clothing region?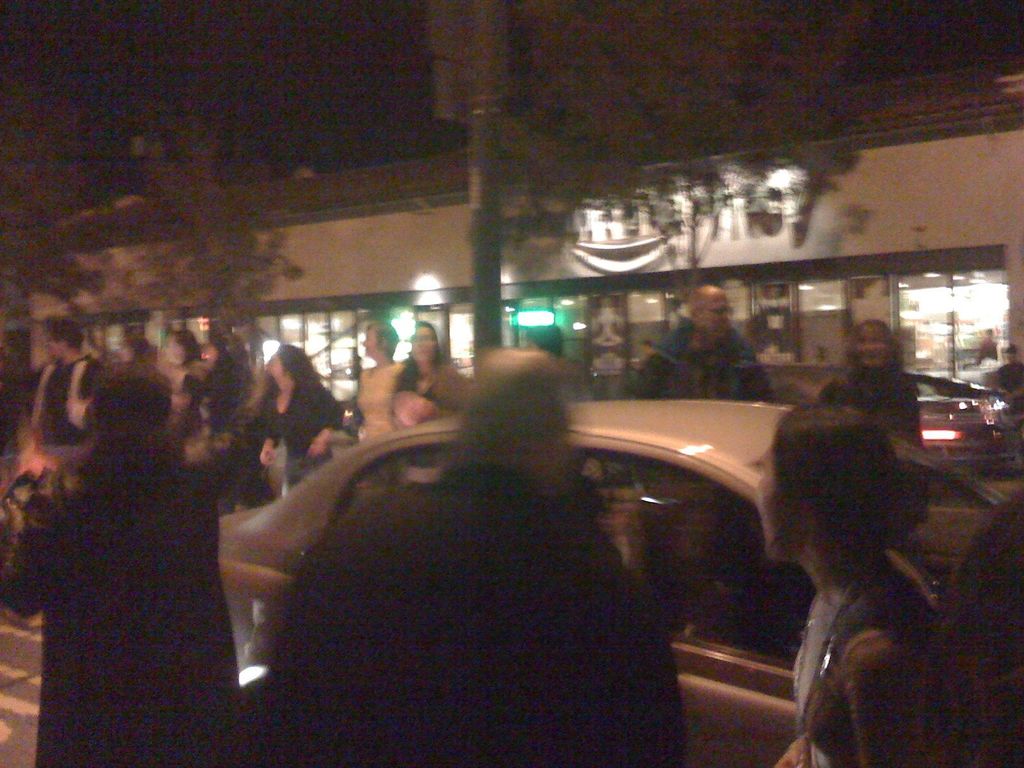
select_region(351, 356, 404, 432)
